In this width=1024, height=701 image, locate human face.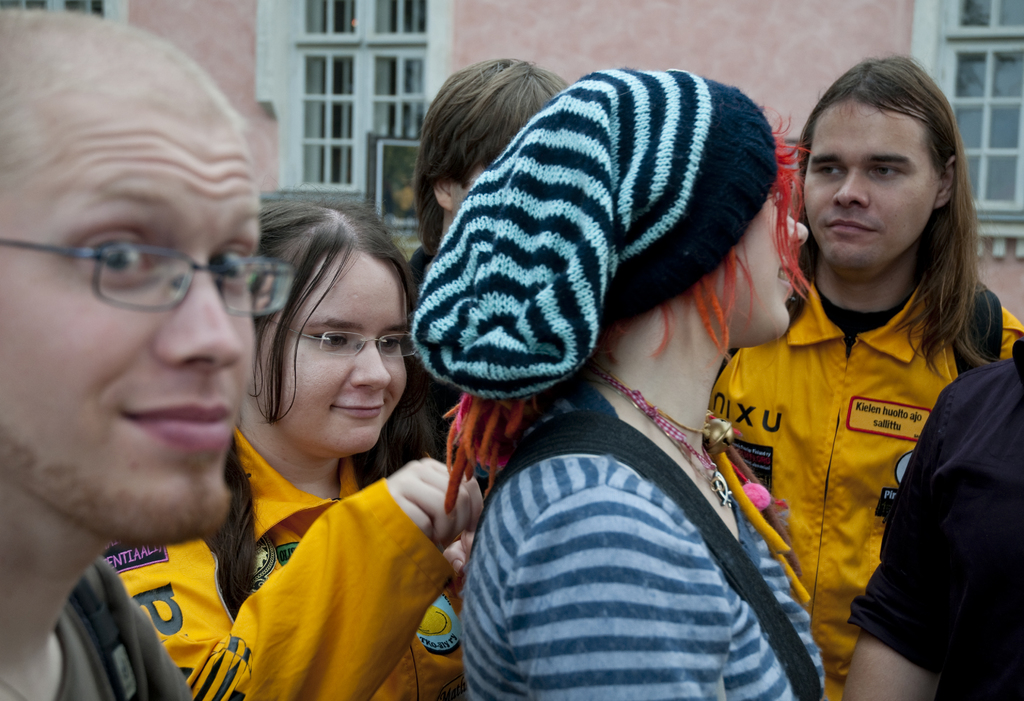
Bounding box: 0:70:266:554.
